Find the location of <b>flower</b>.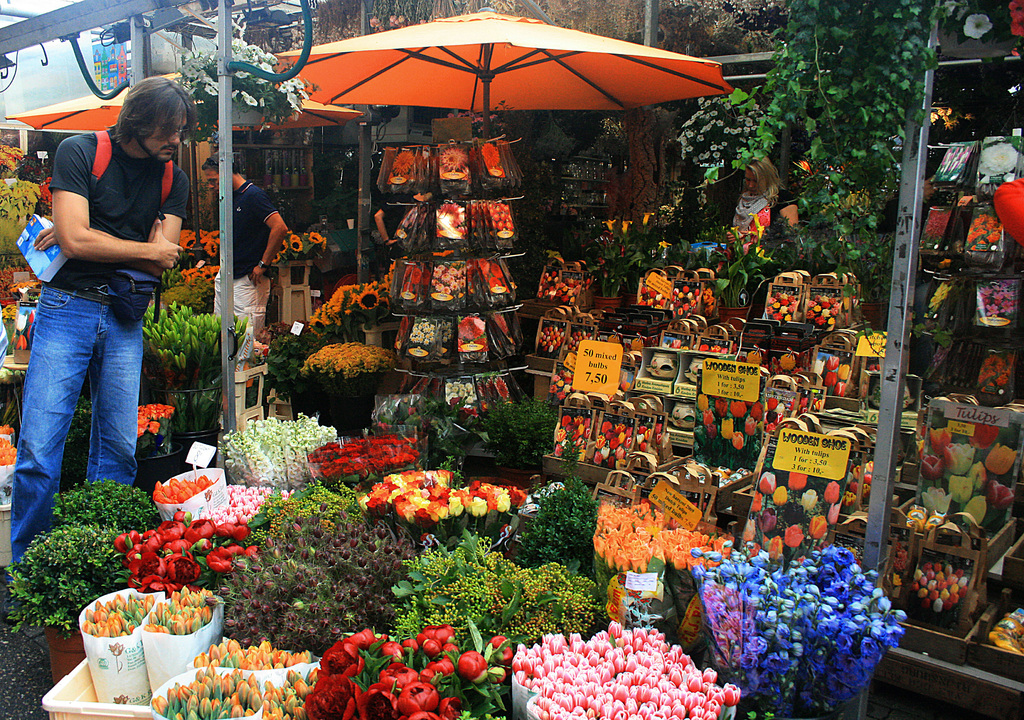
Location: [636, 433, 644, 445].
